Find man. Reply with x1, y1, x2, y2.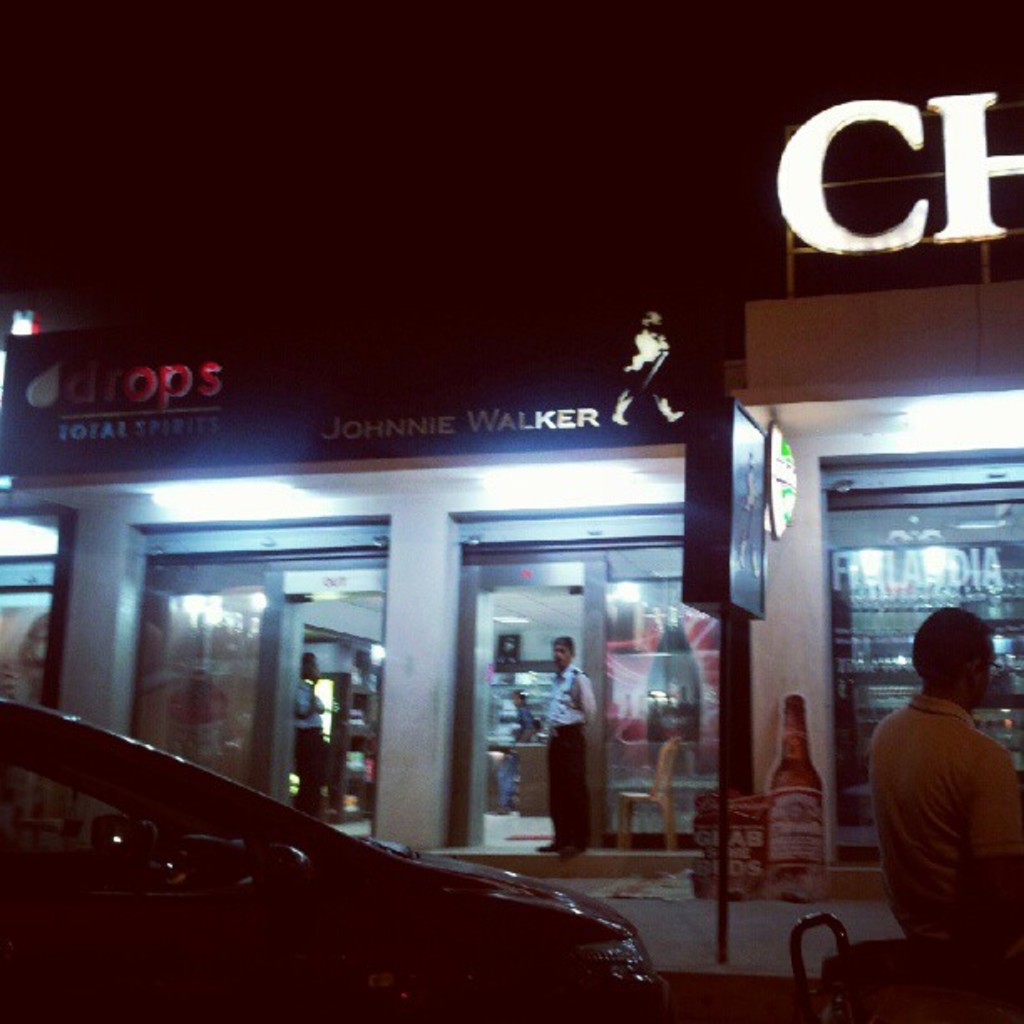
532, 634, 596, 862.
